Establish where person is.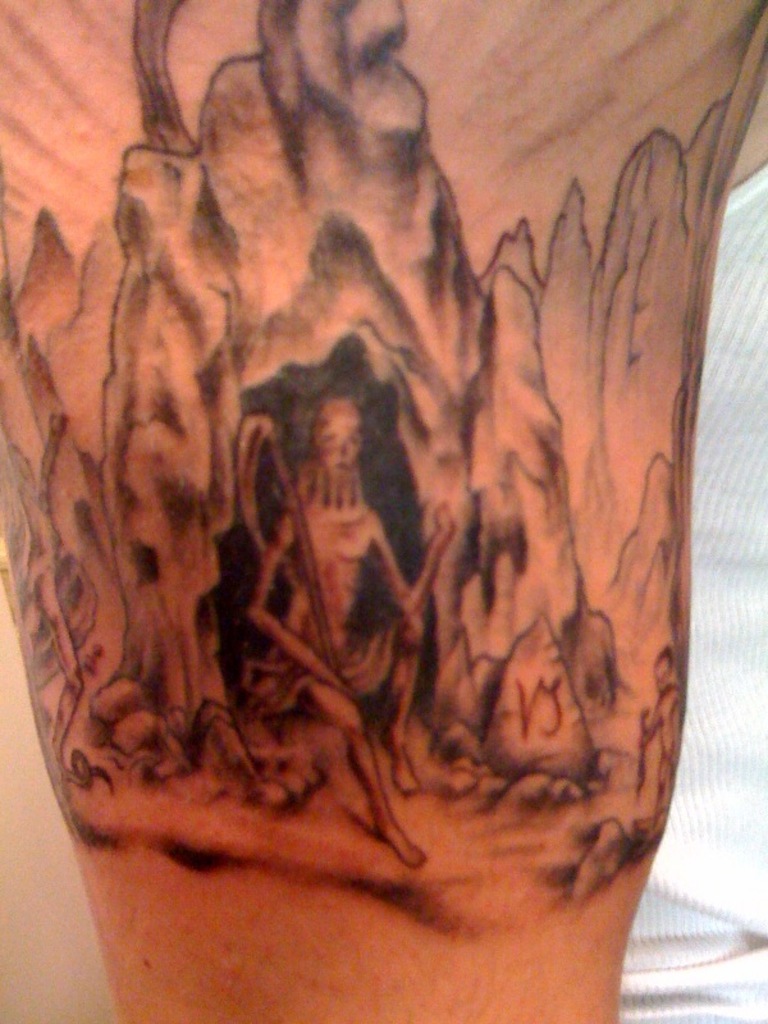
Established at Rect(244, 396, 457, 876).
